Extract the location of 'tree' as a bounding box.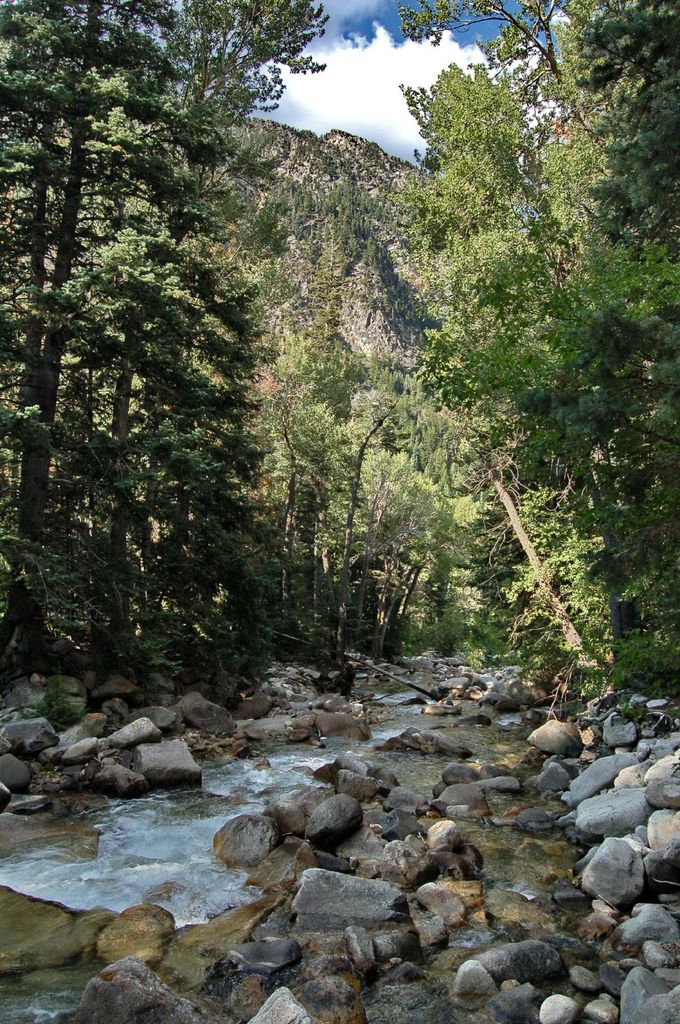
BBox(396, 0, 605, 141).
